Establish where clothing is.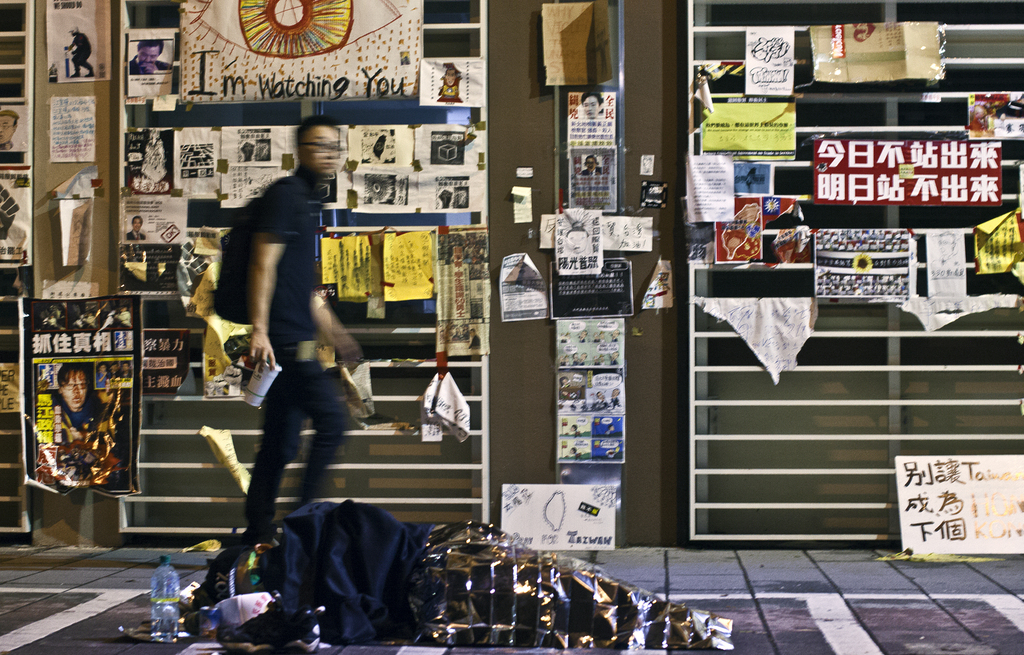
Established at x1=70, y1=29, x2=94, y2=71.
